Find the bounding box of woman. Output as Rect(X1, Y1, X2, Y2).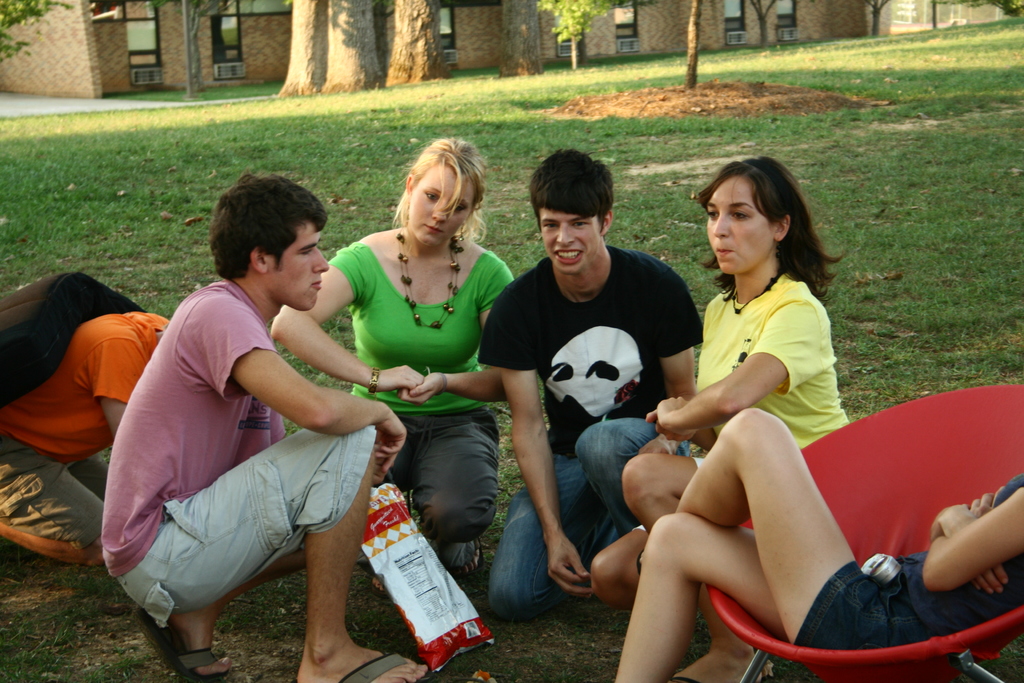
Rect(314, 145, 524, 621).
